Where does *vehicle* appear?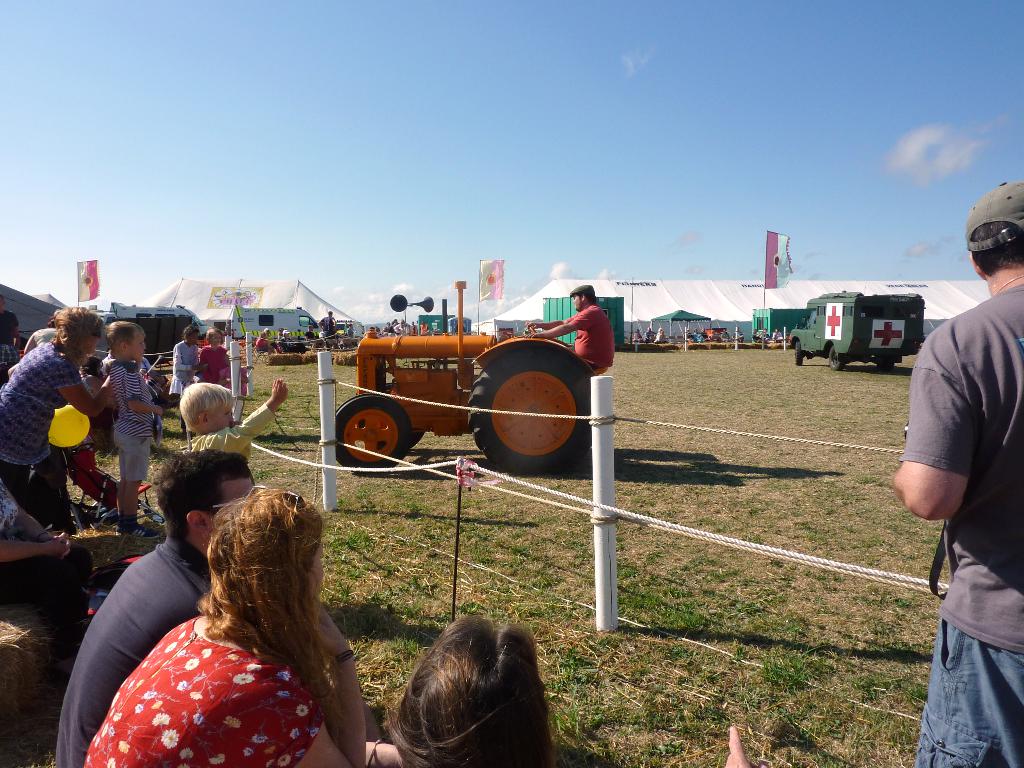
Appears at [x1=339, y1=308, x2=616, y2=495].
